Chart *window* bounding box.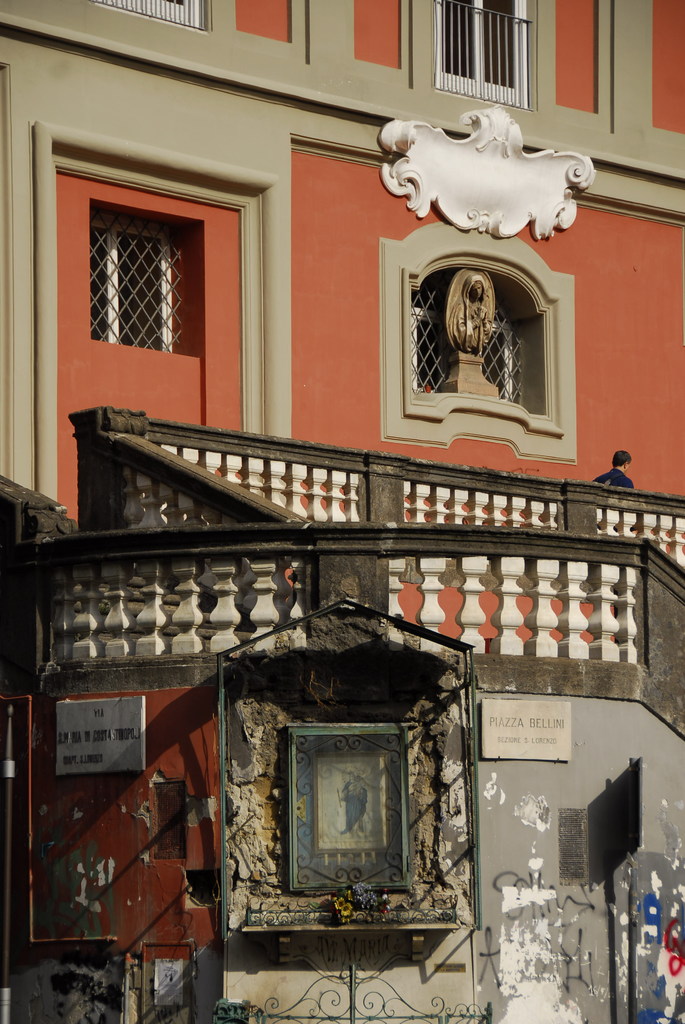
Charted: x1=388 y1=207 x2=582 y2=463.
